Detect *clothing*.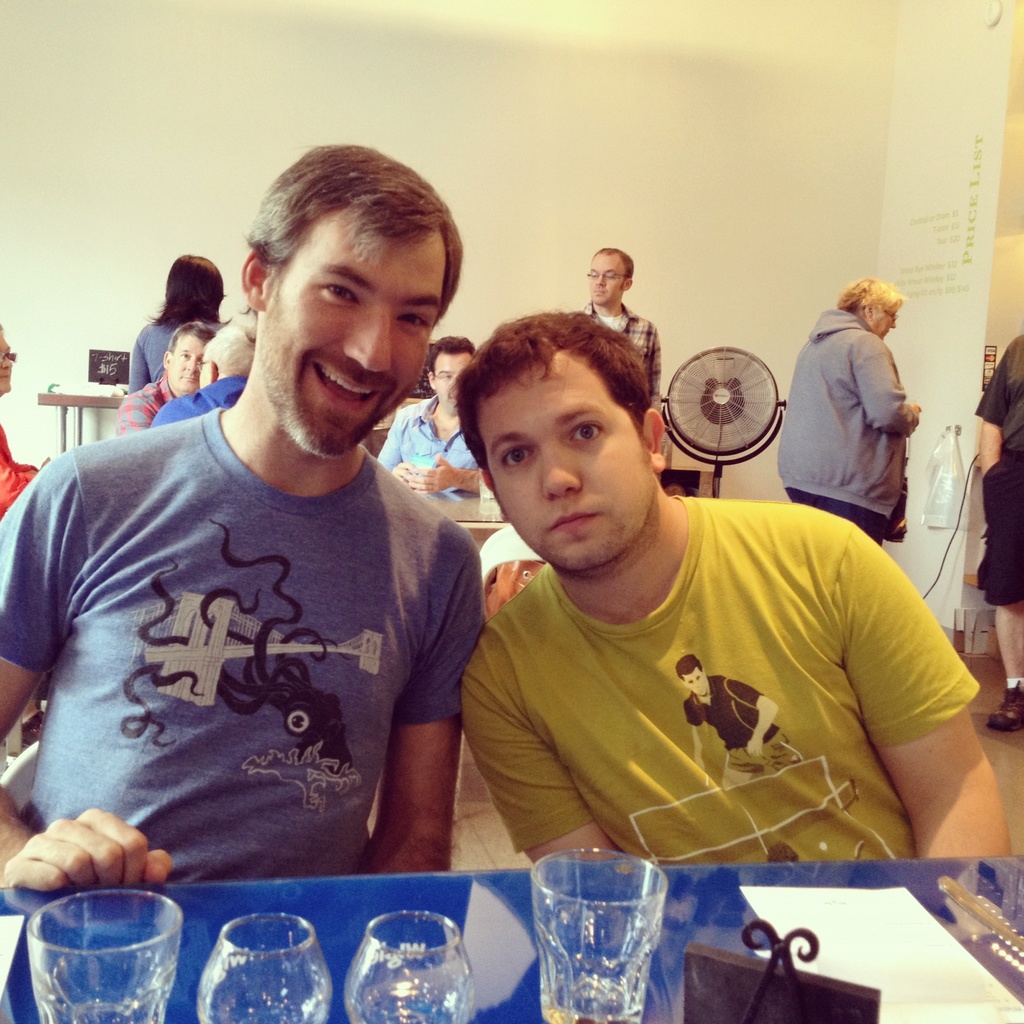
Detected at [765,300,909,545].
